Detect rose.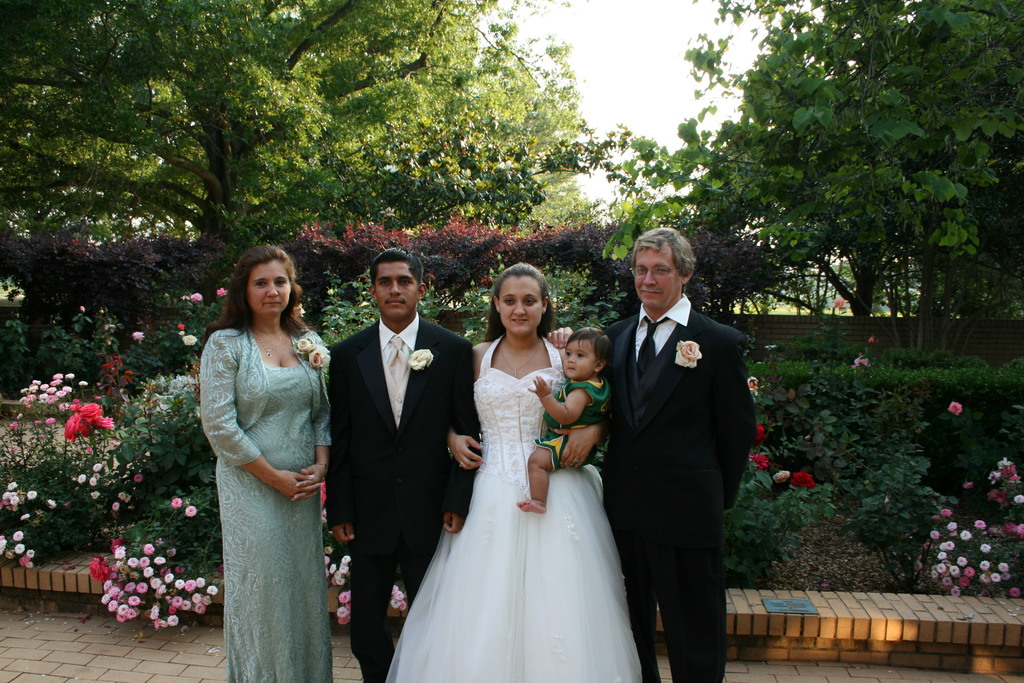
Detected at Rect(675, 338, 703, 367).
